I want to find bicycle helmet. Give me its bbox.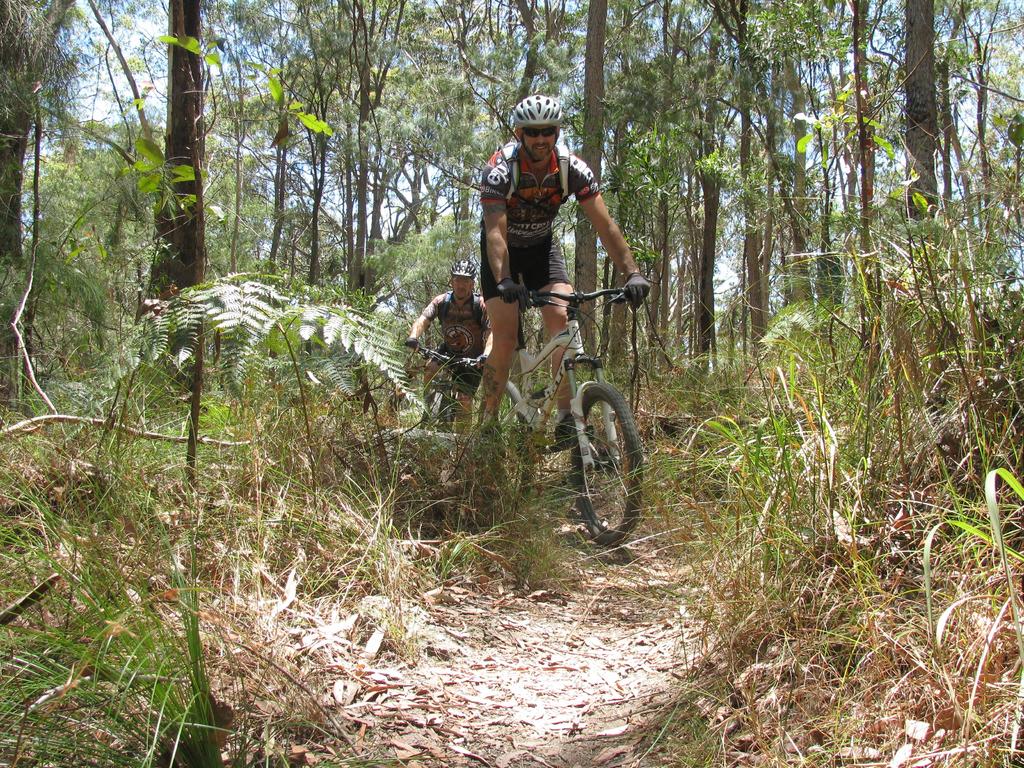
(514,94,552,125).
